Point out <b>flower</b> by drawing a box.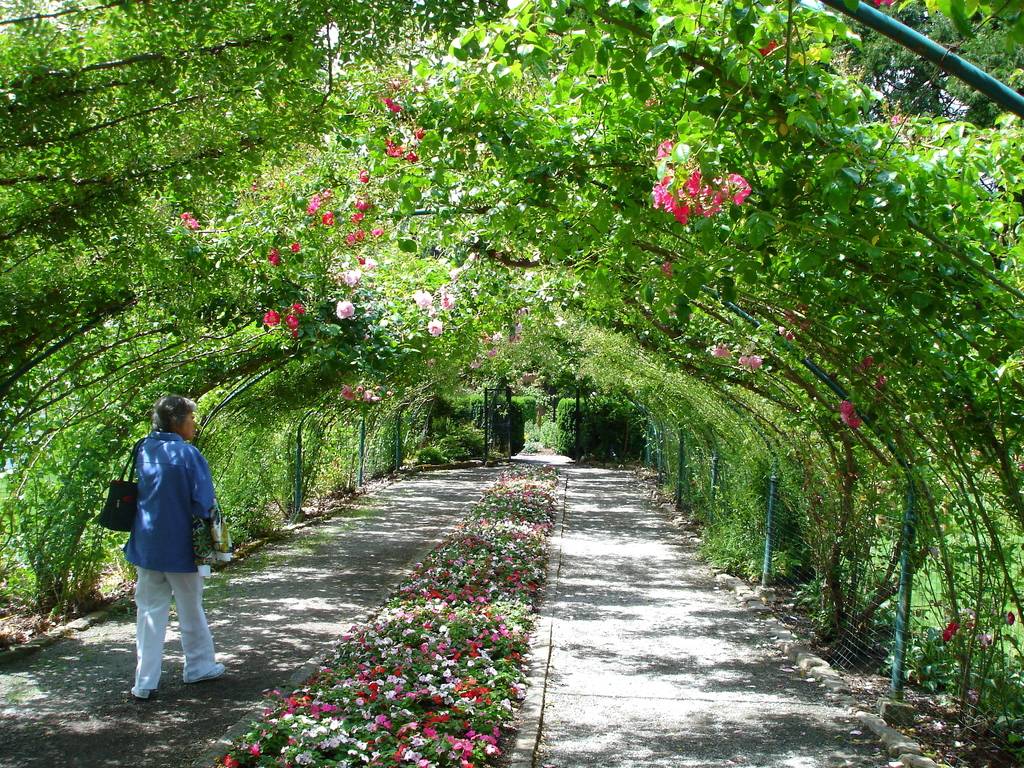
left=941, top=621, right=956, bottom=641.
